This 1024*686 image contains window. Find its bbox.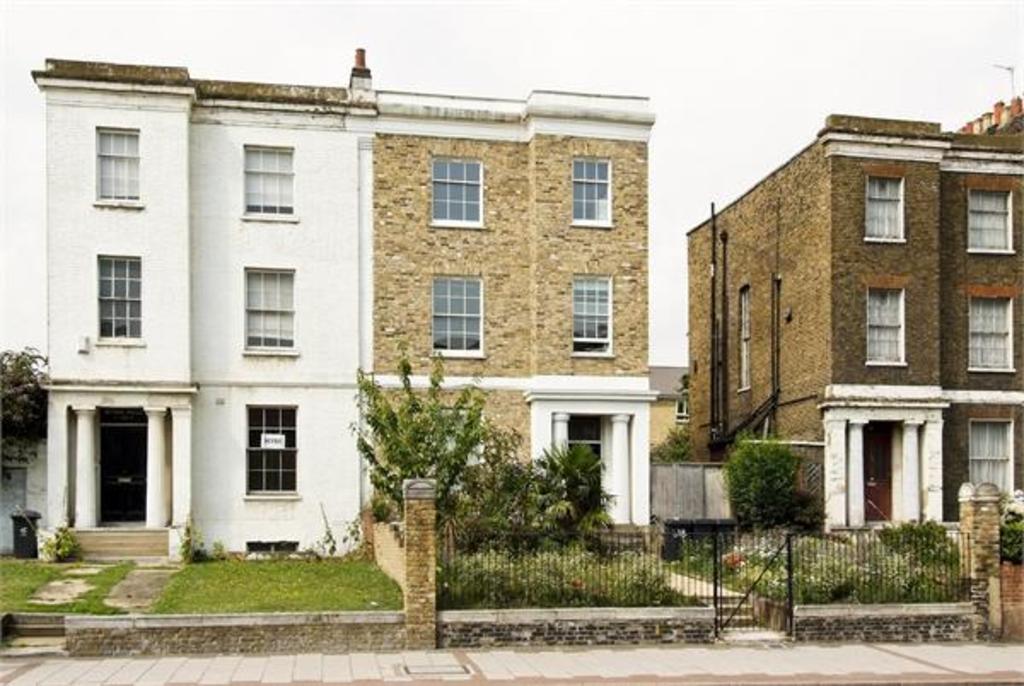
<bbox>573, 276, 608, 360</bbox>.
